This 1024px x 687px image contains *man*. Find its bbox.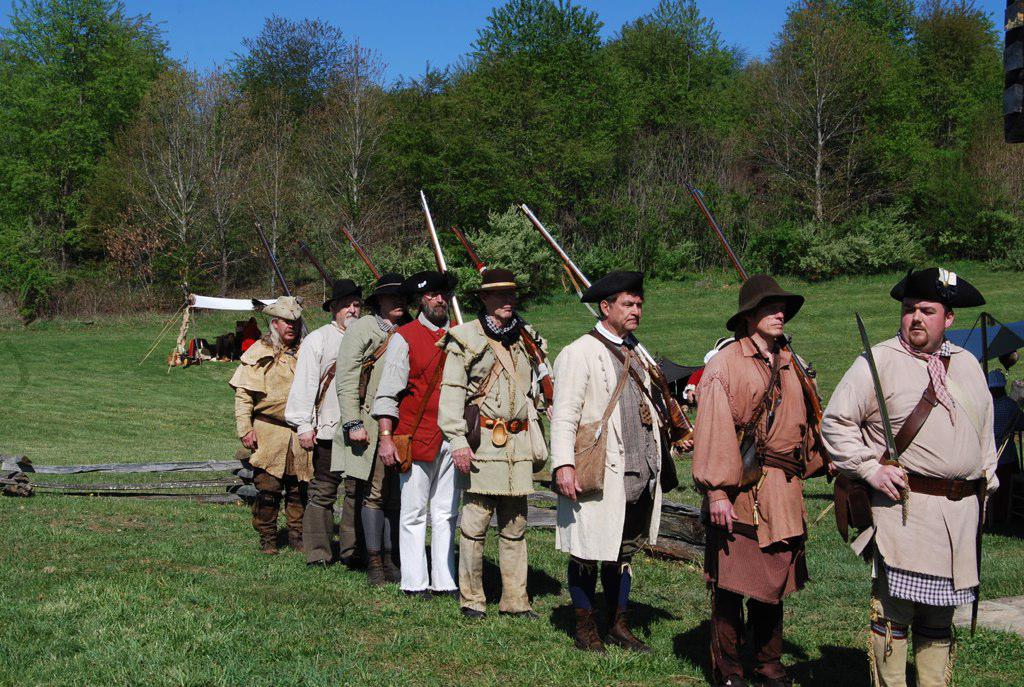
{"x1": 679, "y1": 260, "x2": 826, "y2": 679}.
